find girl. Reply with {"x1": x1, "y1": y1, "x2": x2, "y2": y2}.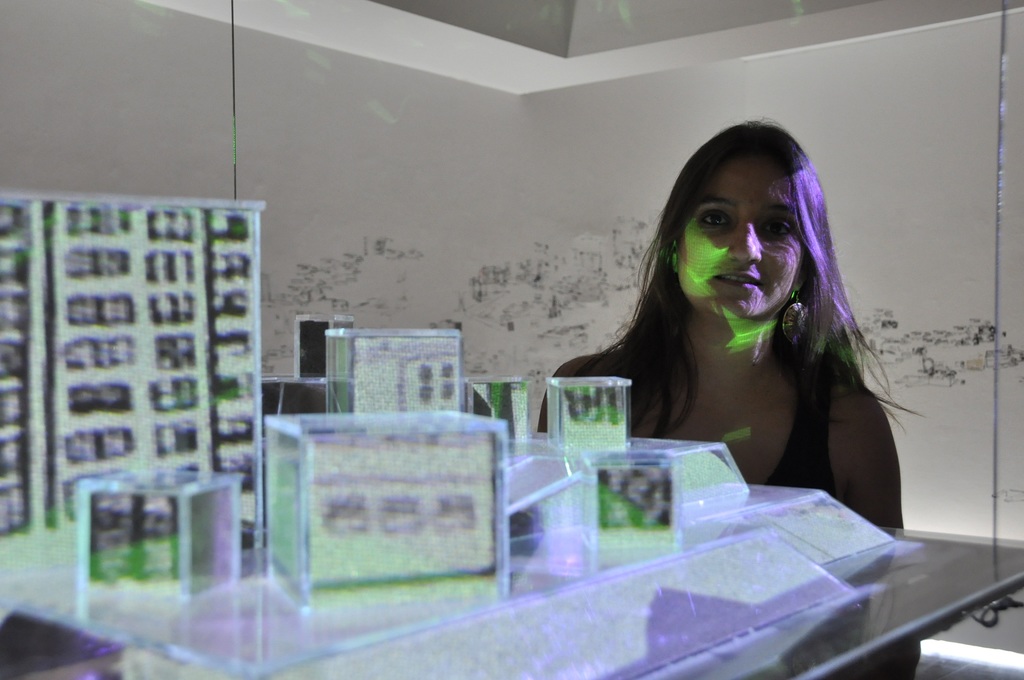
{"x1": 536, "y1": 115, "x2": 928, "y2": 679}.
